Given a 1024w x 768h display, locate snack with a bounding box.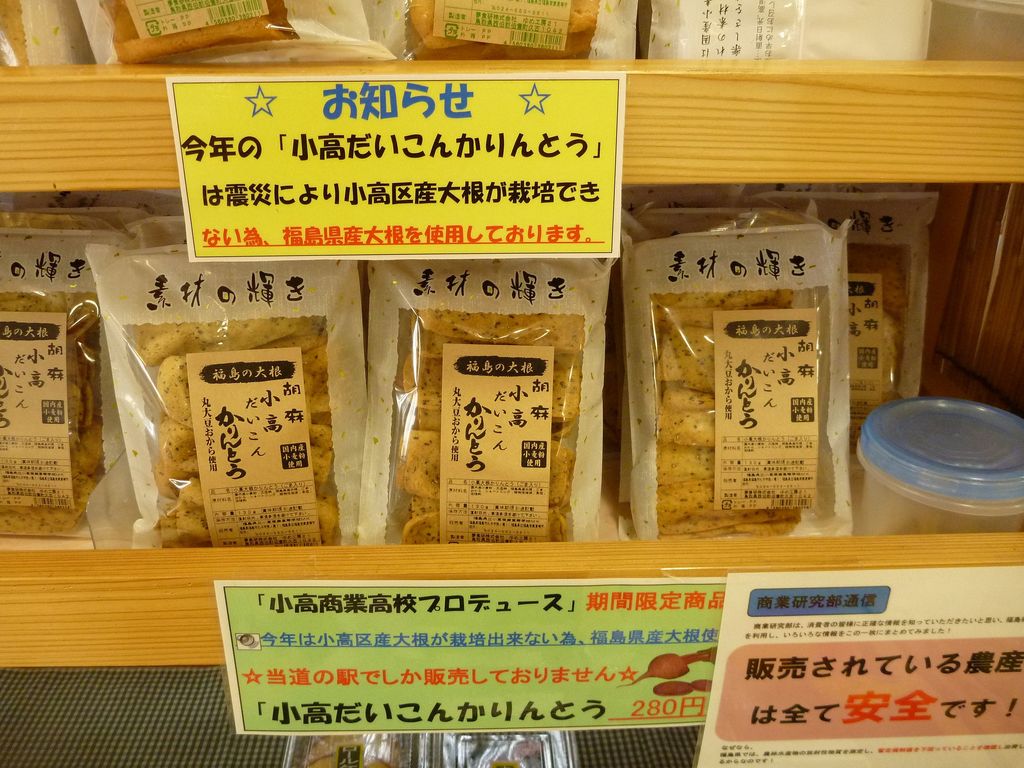
Located: select_region(0, 285, 102, 524).
